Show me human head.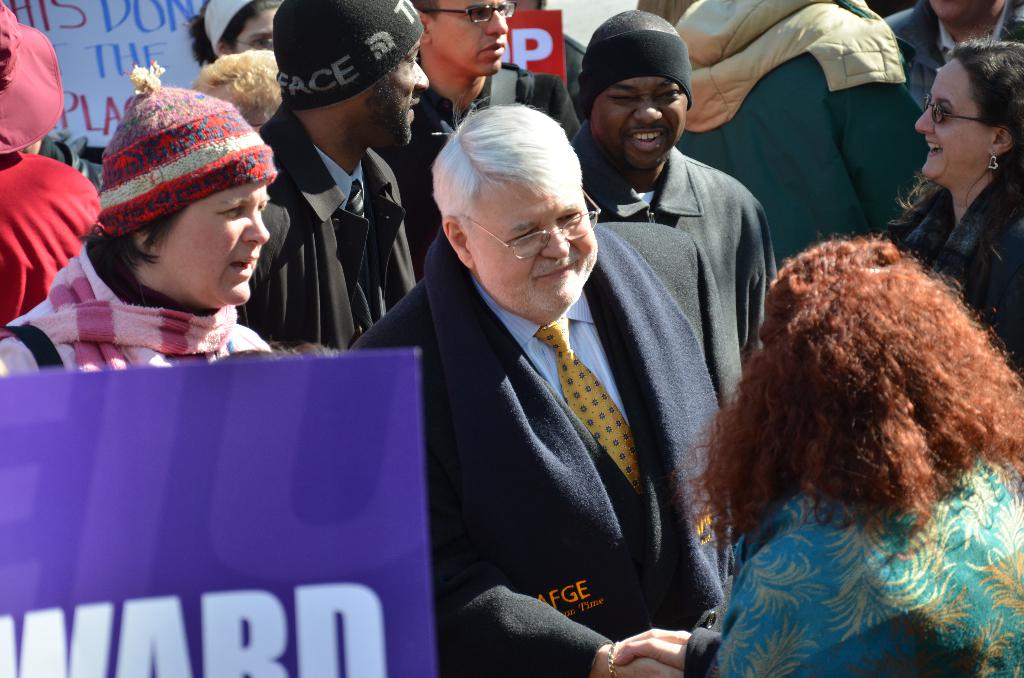
human head is here: select_region(269, 0, 431, 147).
